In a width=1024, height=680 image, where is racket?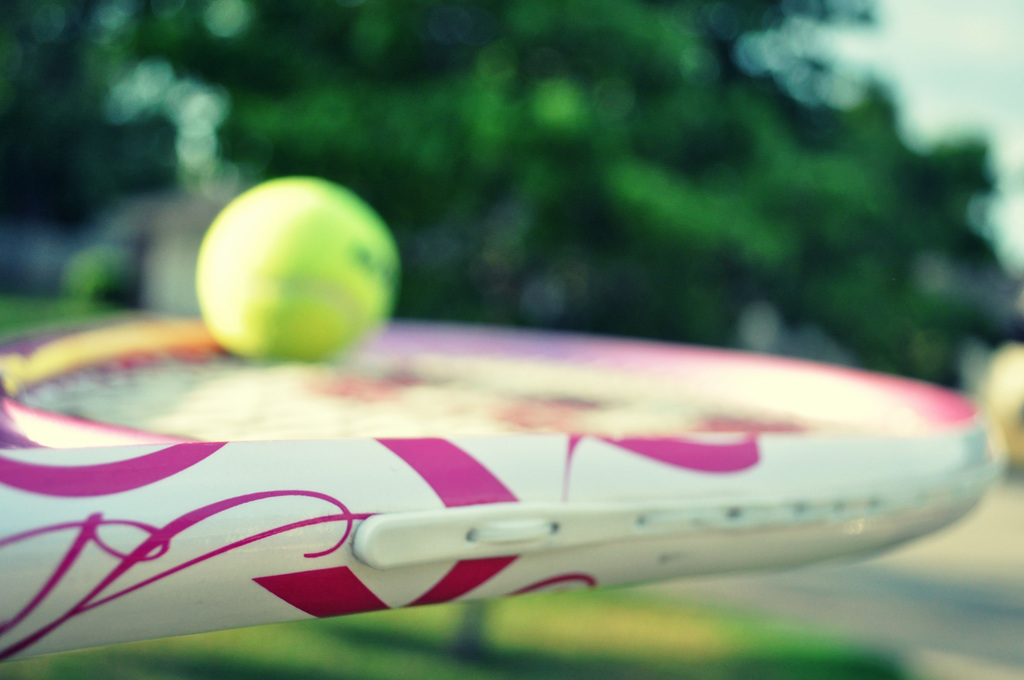
rect(0, 305, 988, 667).
